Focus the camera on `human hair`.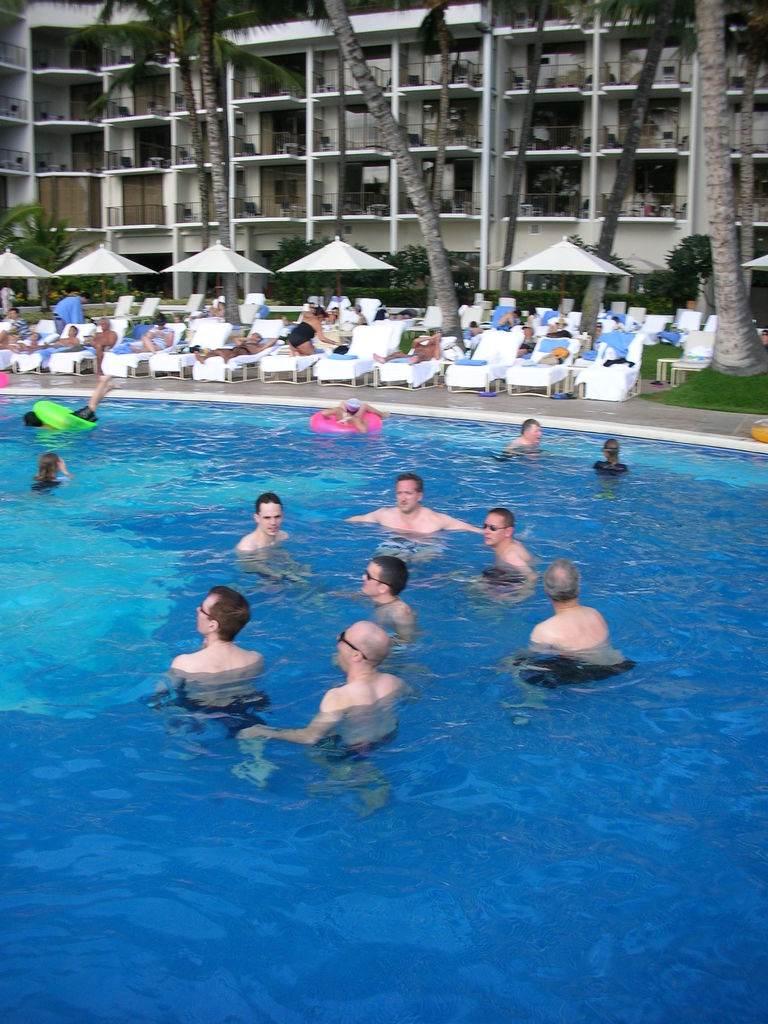
Focus region: x1=310 y1=305 x2=328 y2=318.
